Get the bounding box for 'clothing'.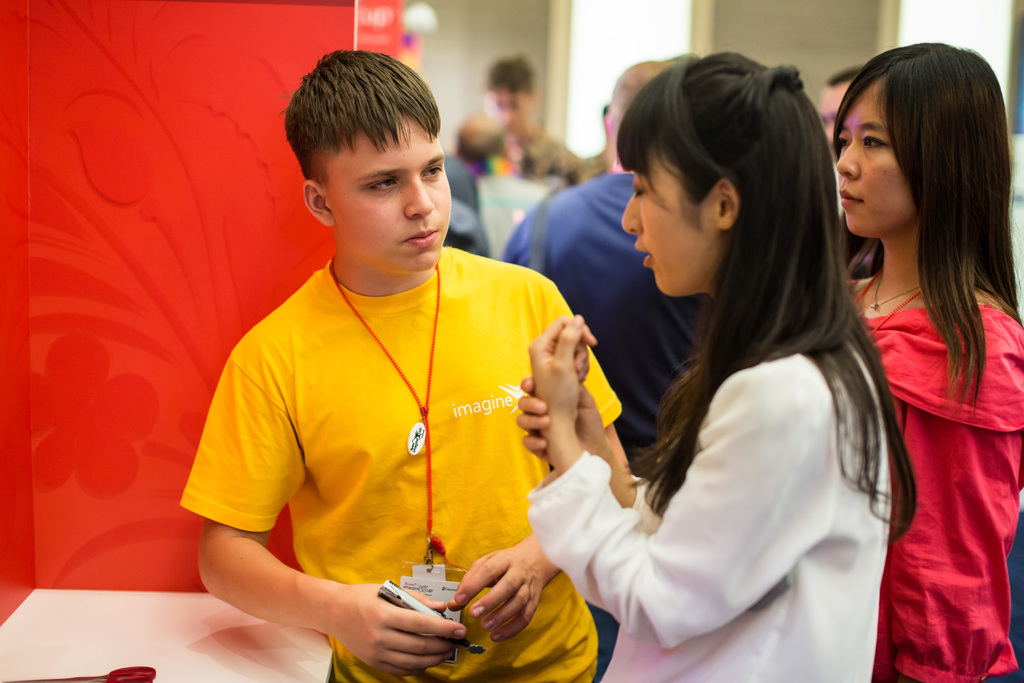
[left=845, top=276, right=1023, bottom=682].
